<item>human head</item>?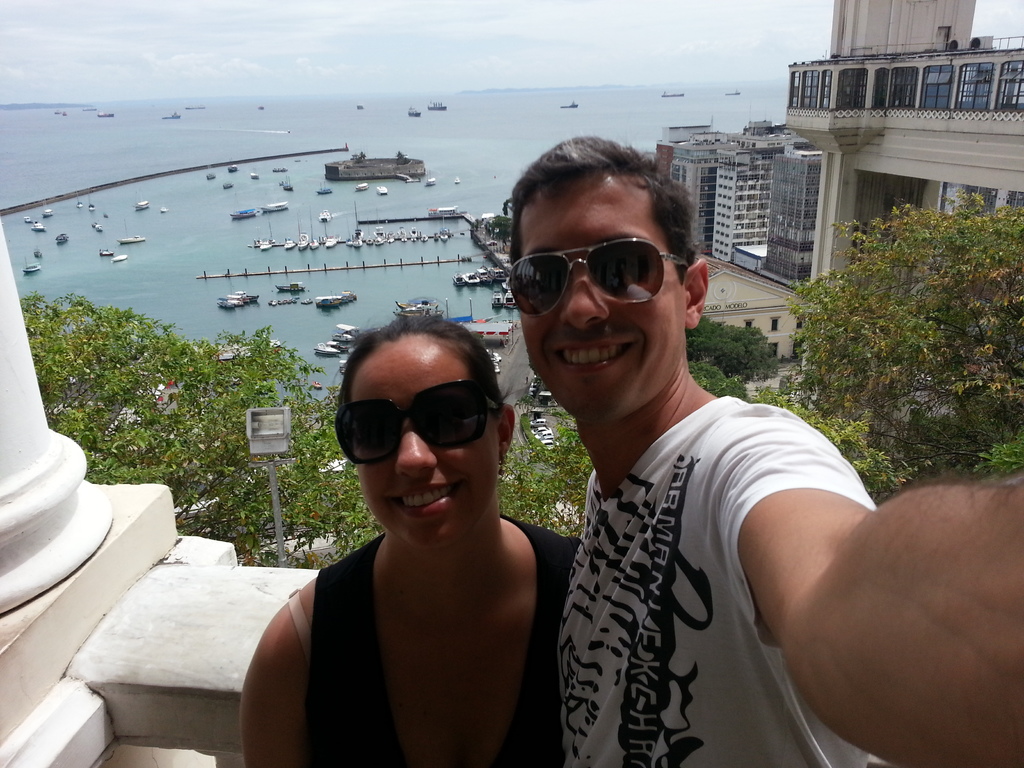
[513,135,711,429]
